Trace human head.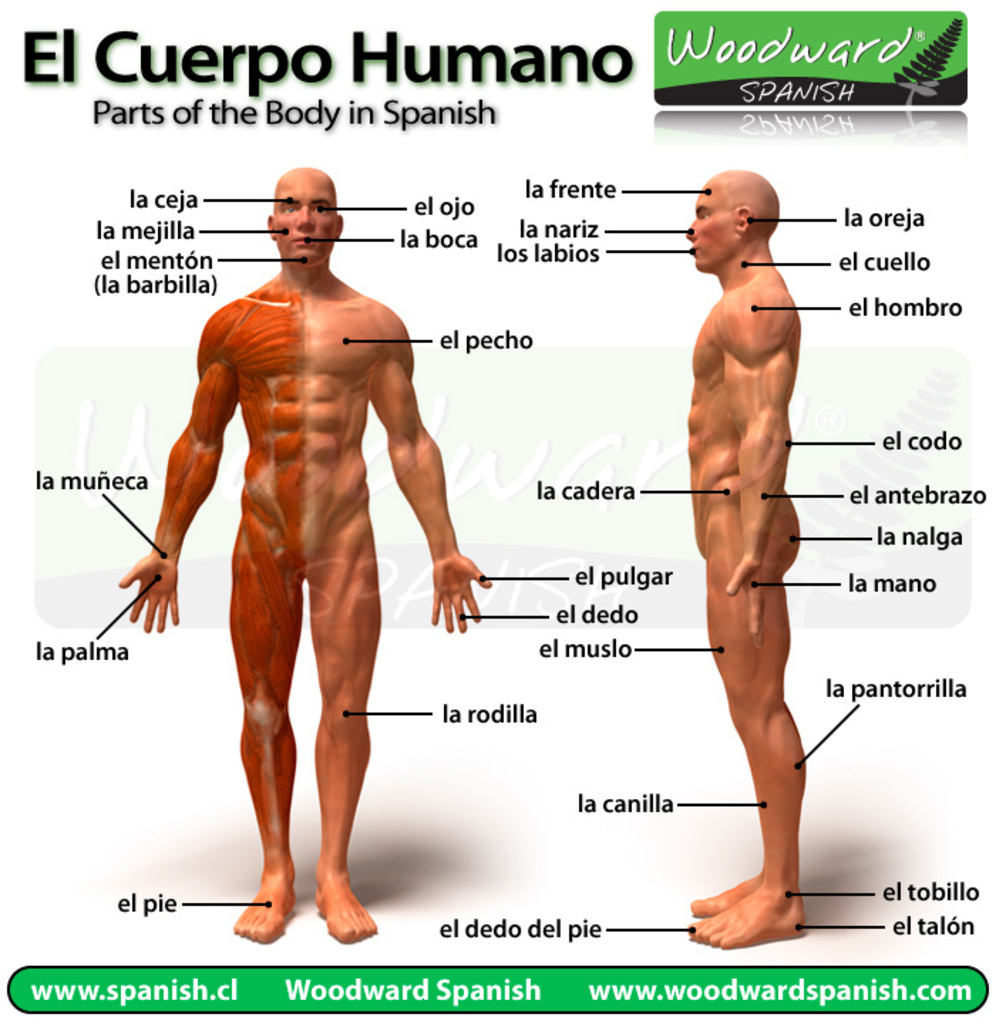
Traced to 253:169:359:269.
